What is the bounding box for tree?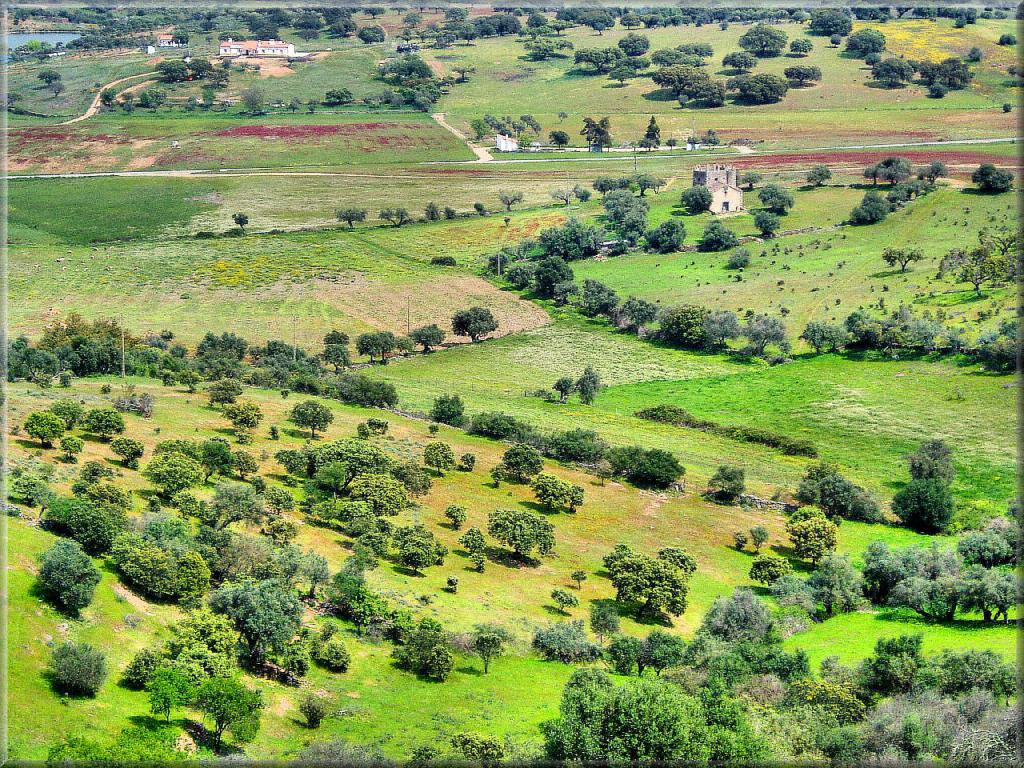
<region>735, 314, 785, 364</region>.
